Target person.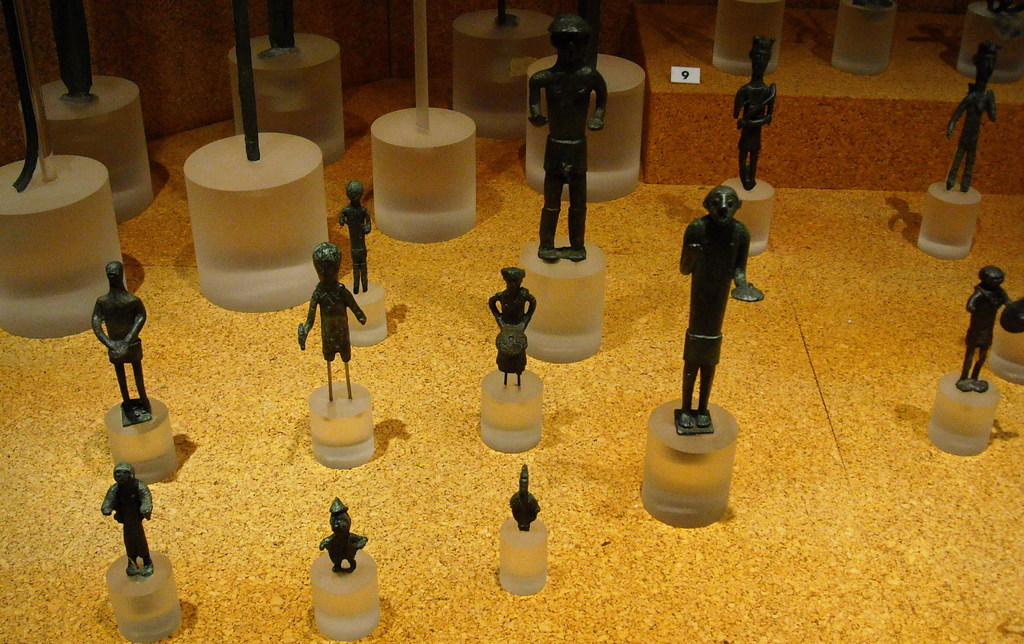
Target region: {"x1": 339, "y1": 179, "x2": 371, "y2": 291}.
